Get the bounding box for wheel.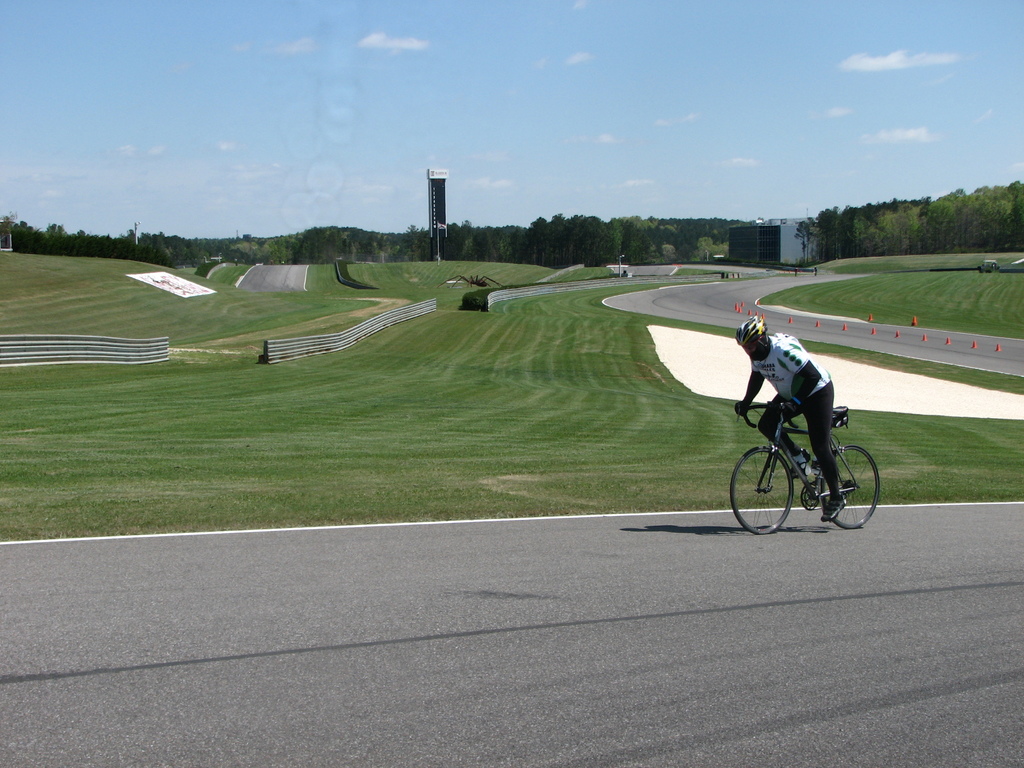
region(728, 437, 792, 538).
